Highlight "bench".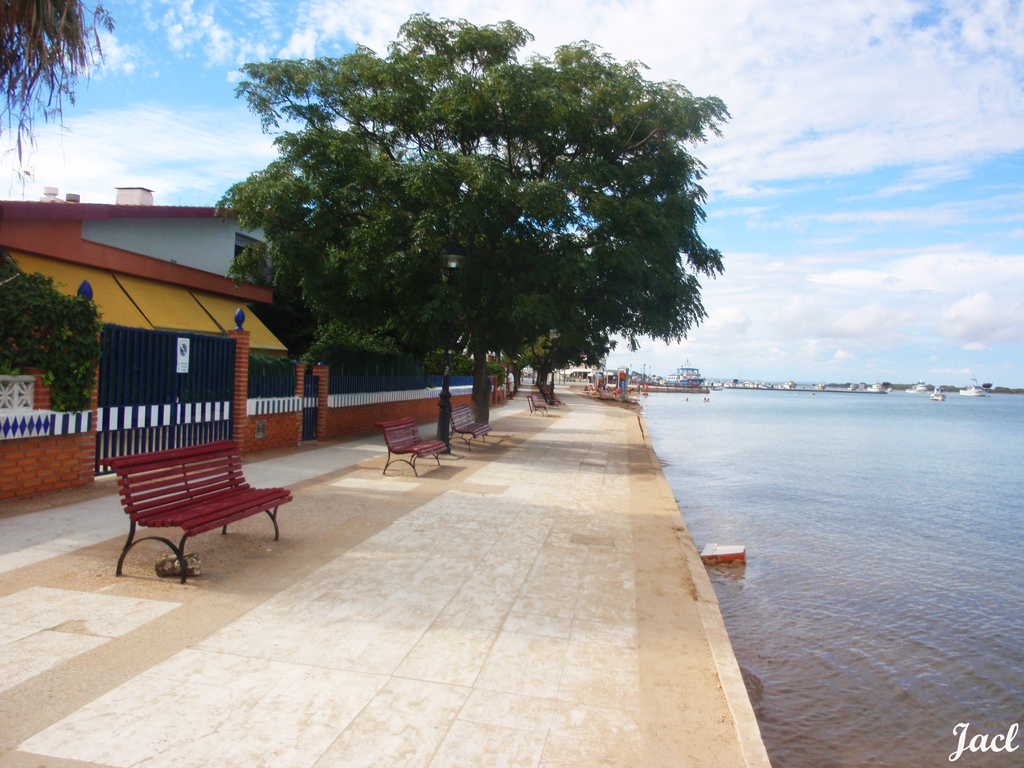
Highlighted region: locate(440, 399, 499, 451).
